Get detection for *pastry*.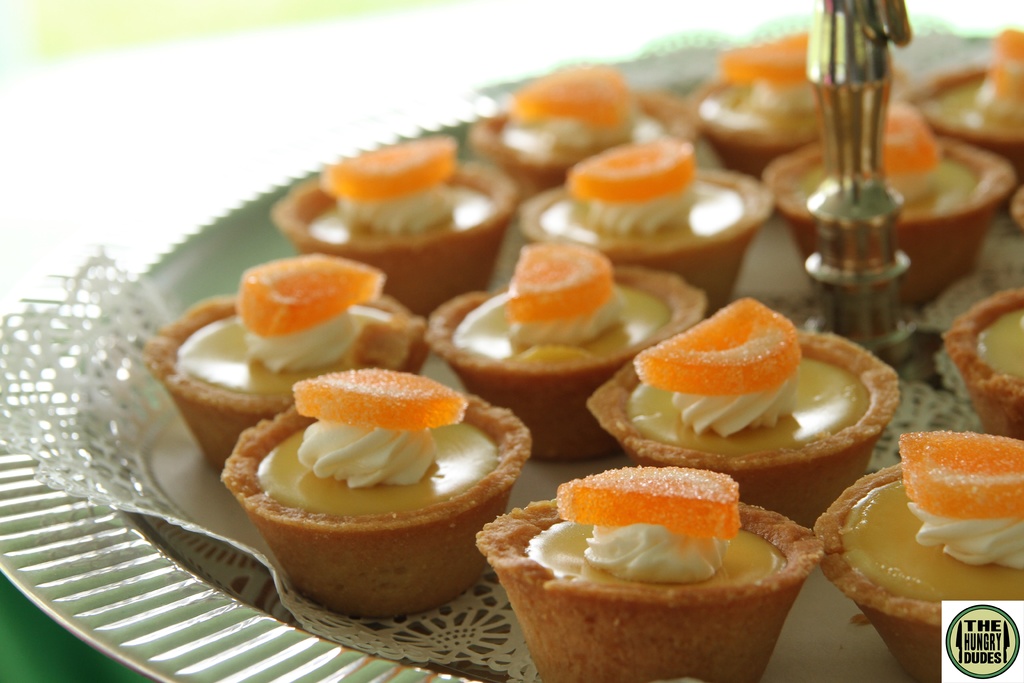
Detection: select_region(642, 35, 888, 174).
